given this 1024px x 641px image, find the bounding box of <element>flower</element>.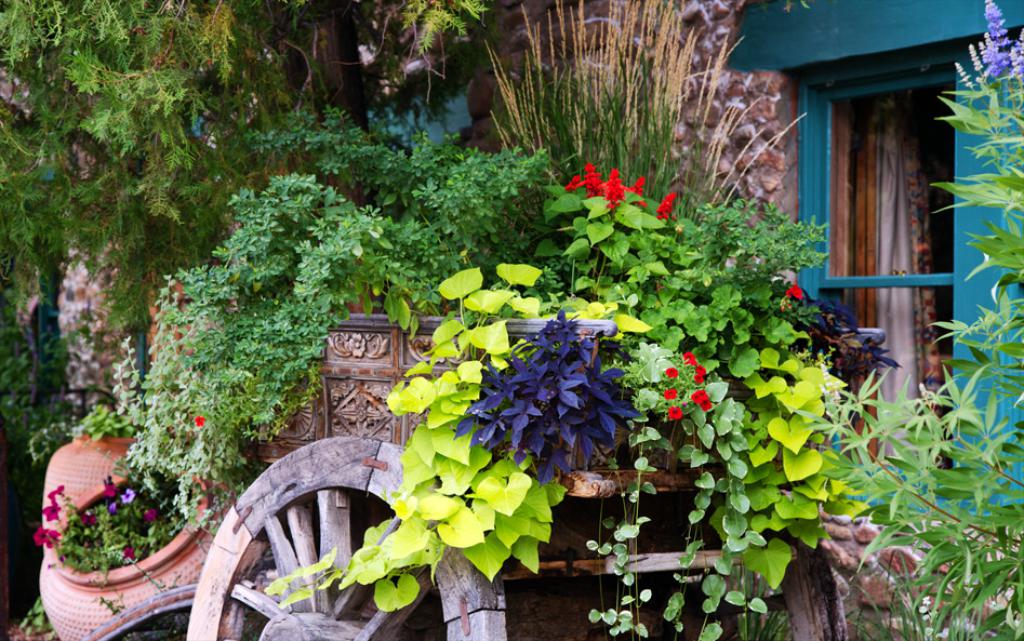
detection(671, 405, 681, 419).
